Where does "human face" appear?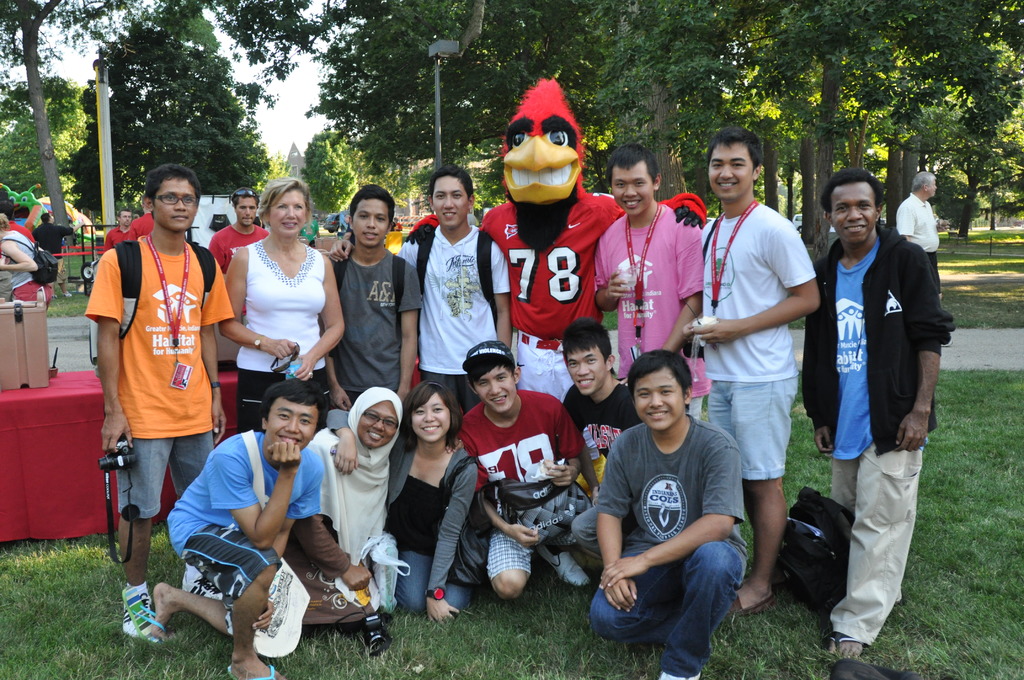
Appears at 831,181,877,244.
